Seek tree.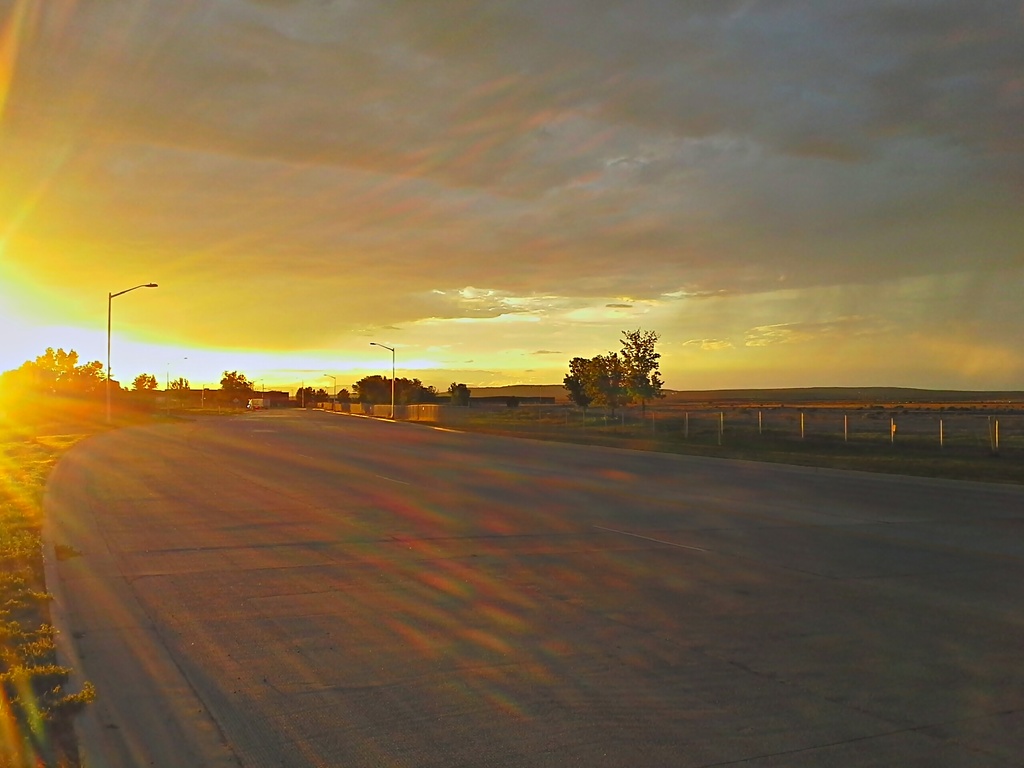
Rect(565, 321, 678, 414).
